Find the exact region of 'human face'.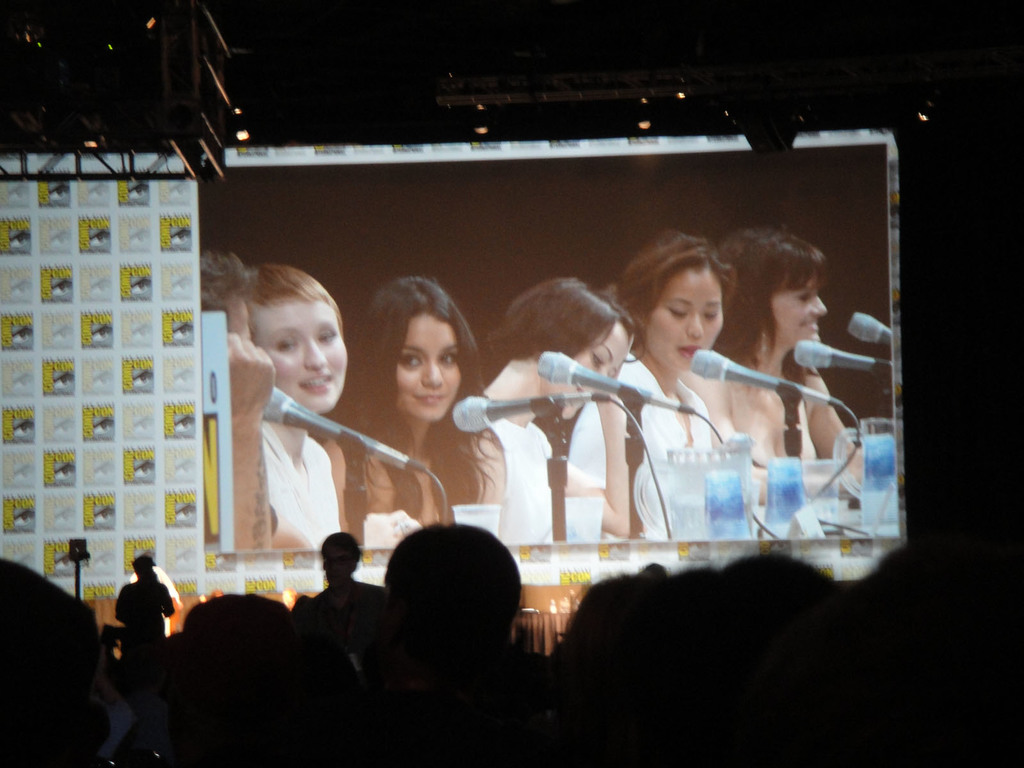
Exact region: {"left": 541, "top": 324, "right": 630, "bottom": 417}.
